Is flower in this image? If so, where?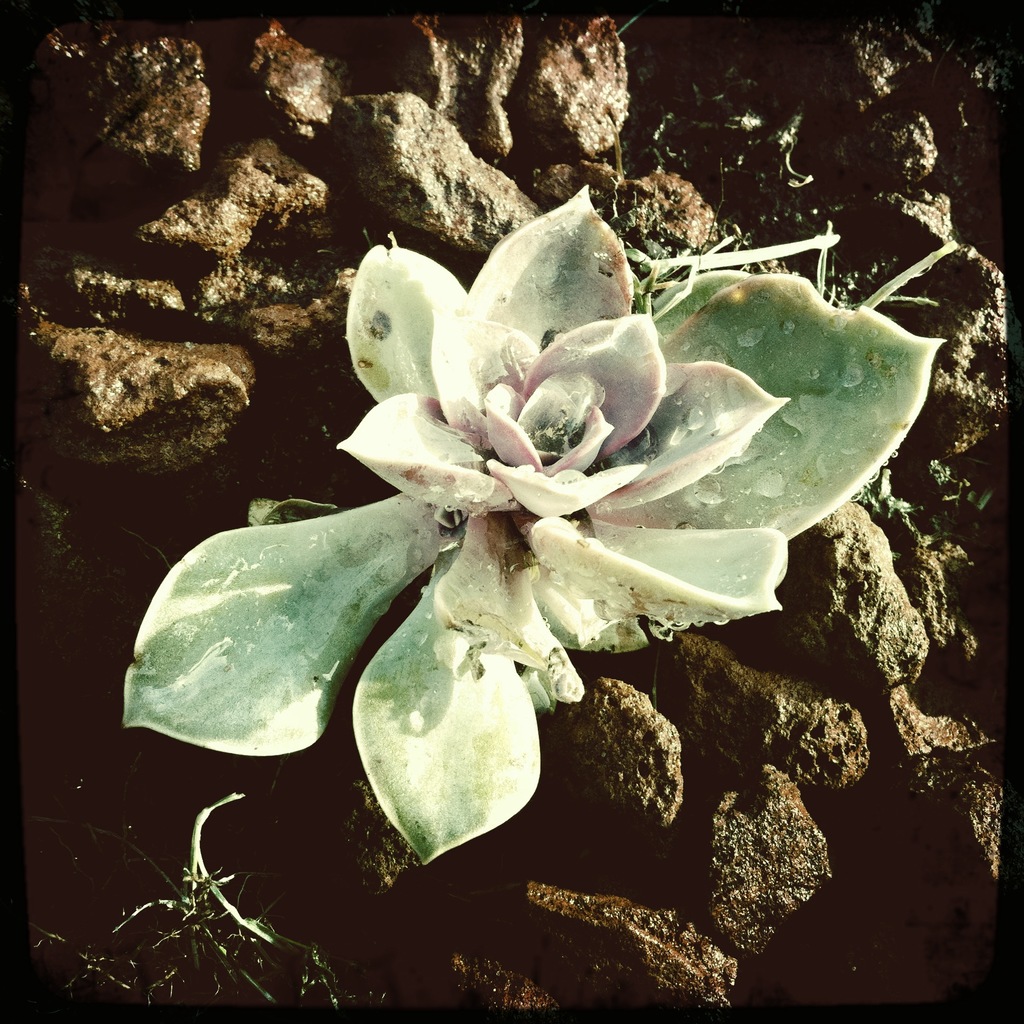
Yes, at [left=123, top=186, right=956, bottom=867].
